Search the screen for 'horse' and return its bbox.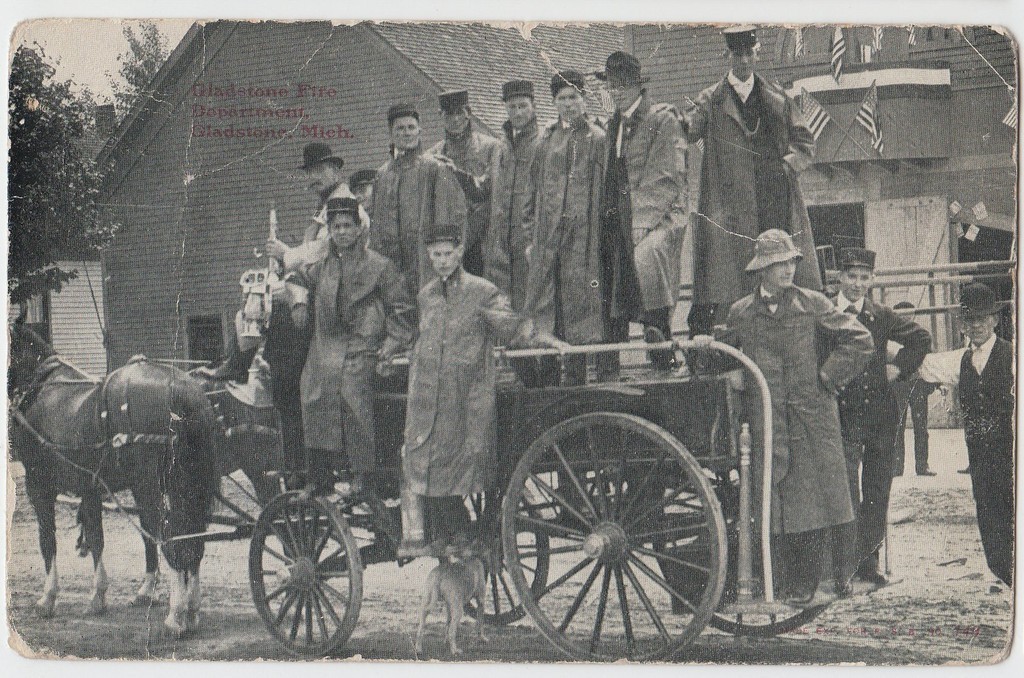
Found: rect(0, 307, 221, 634).
